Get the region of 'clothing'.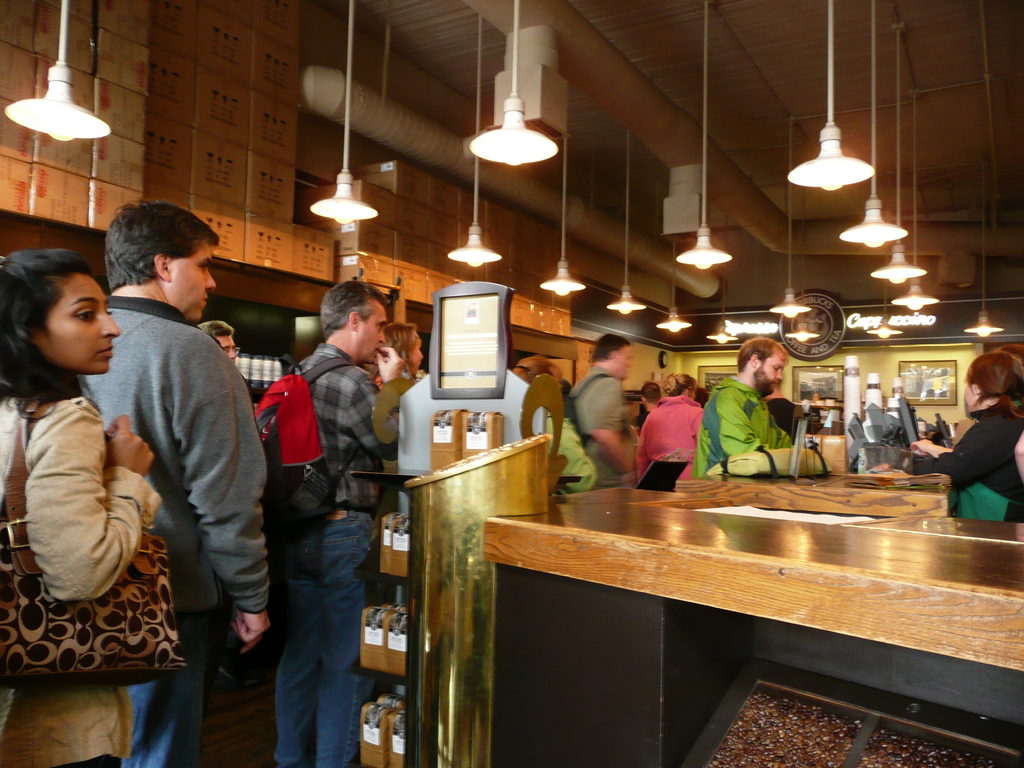
559 356 627 490.
